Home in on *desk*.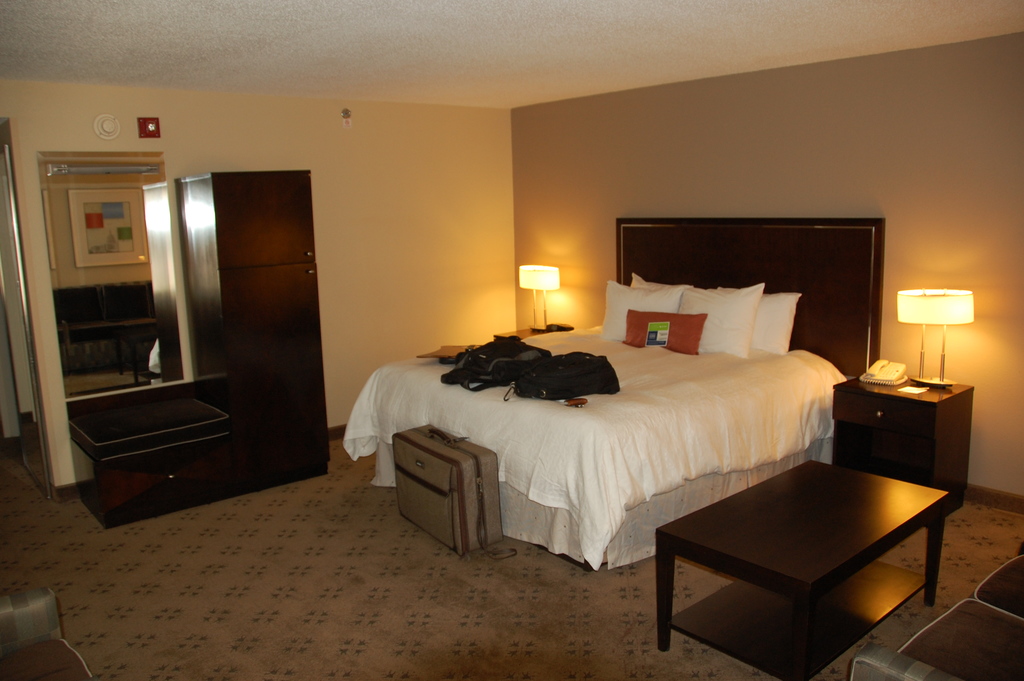
Homed in at crop(607, 418, 1004, 666).
